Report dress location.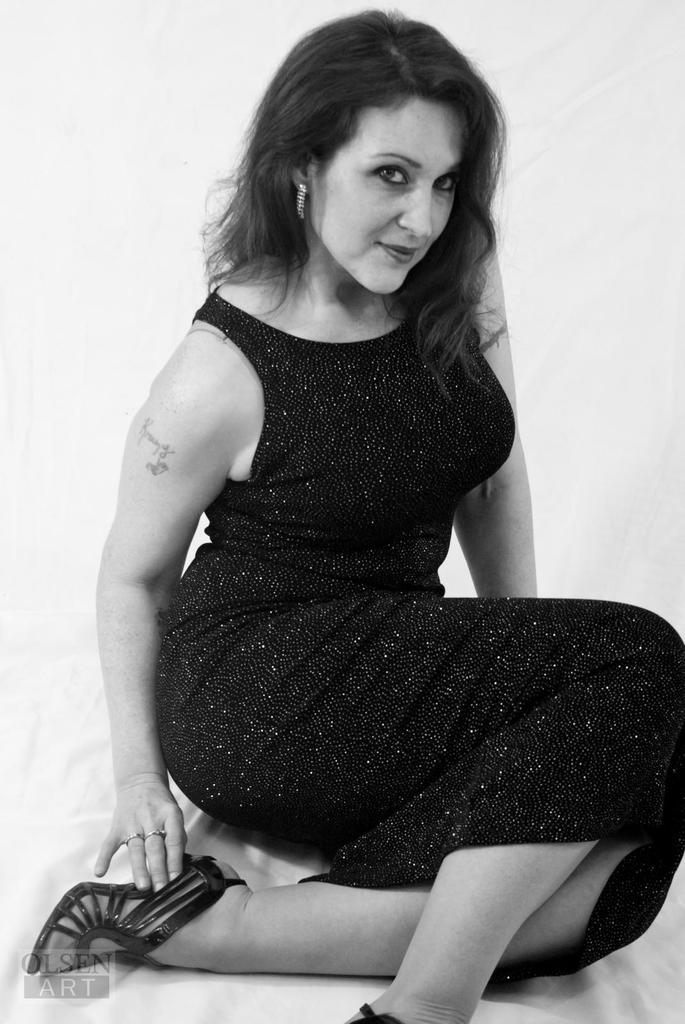
Report: Rect(159, 297, 684, 989).
